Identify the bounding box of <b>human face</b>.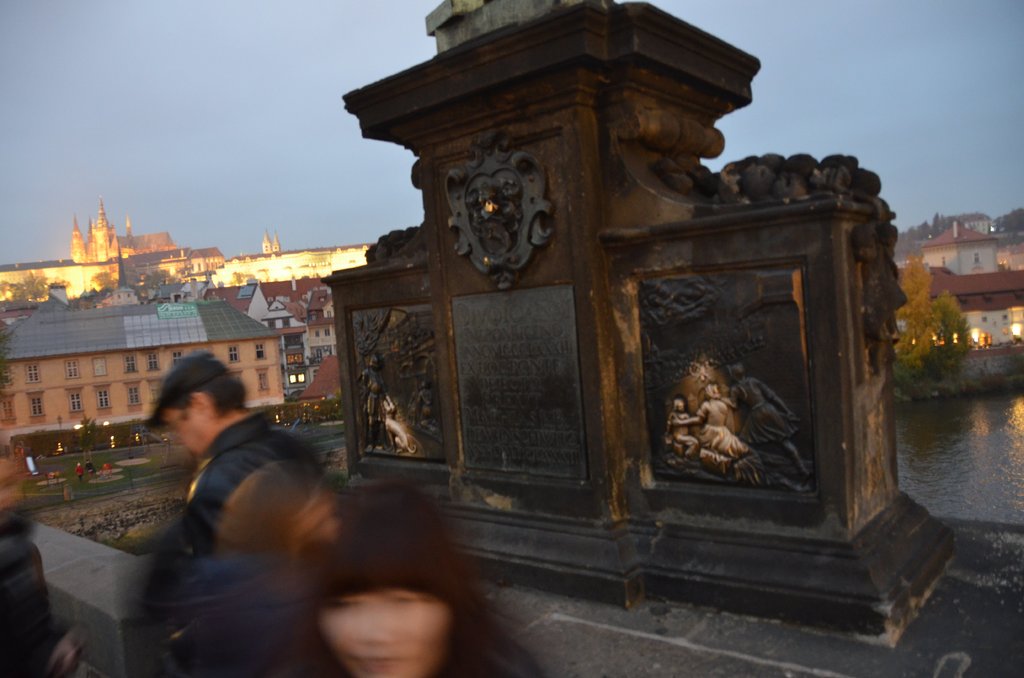
322,582,449,677.
